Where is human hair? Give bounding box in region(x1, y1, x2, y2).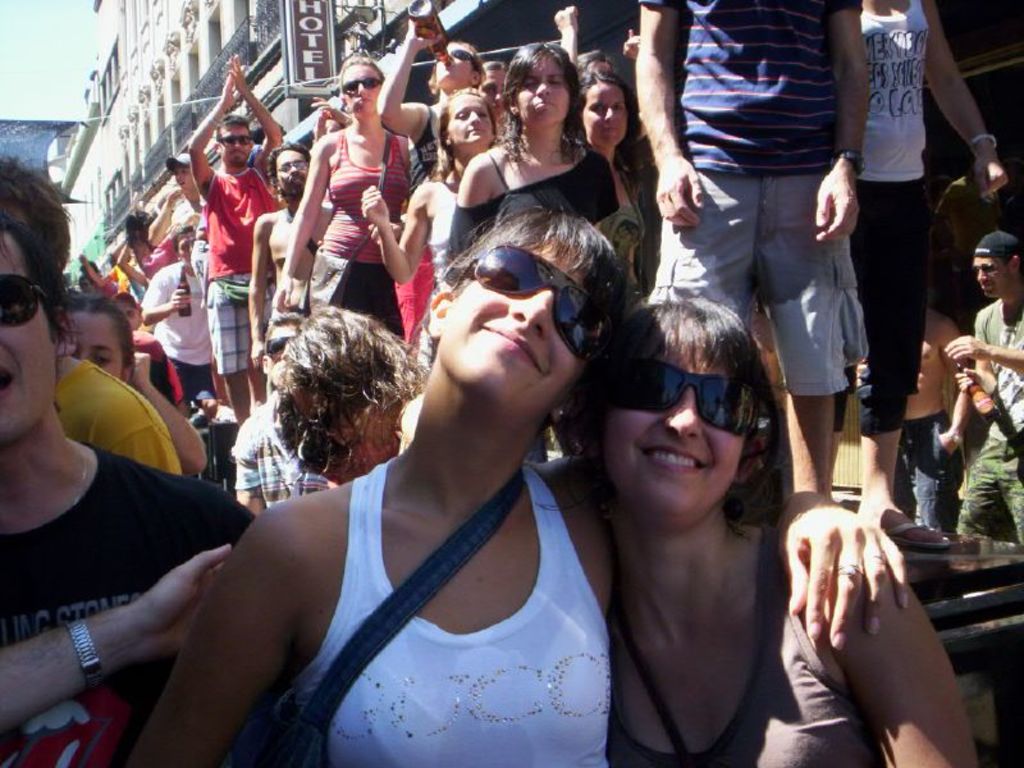
region(340, 55, 385, 113).
